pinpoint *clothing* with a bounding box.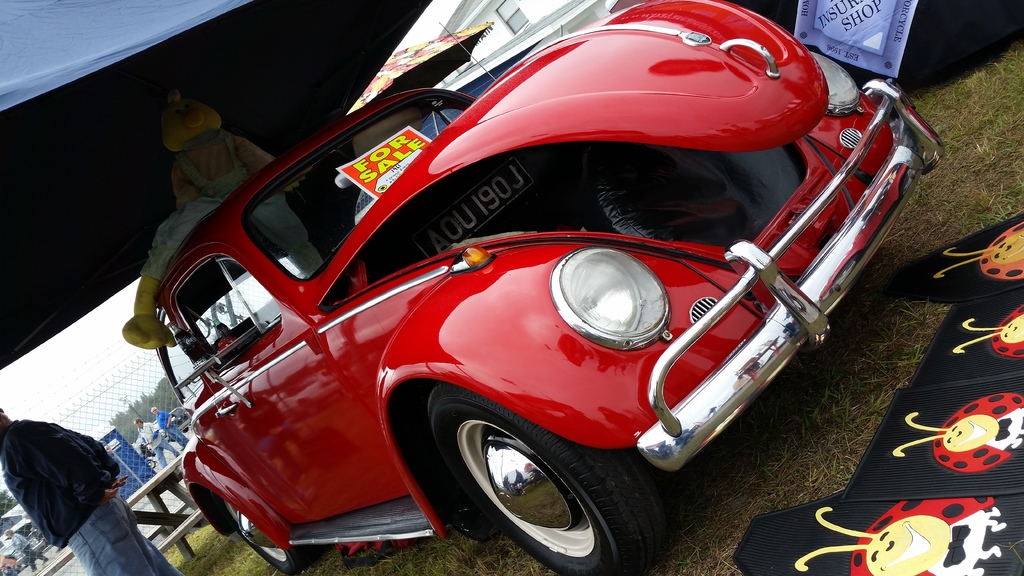
(133,422,192,467).
